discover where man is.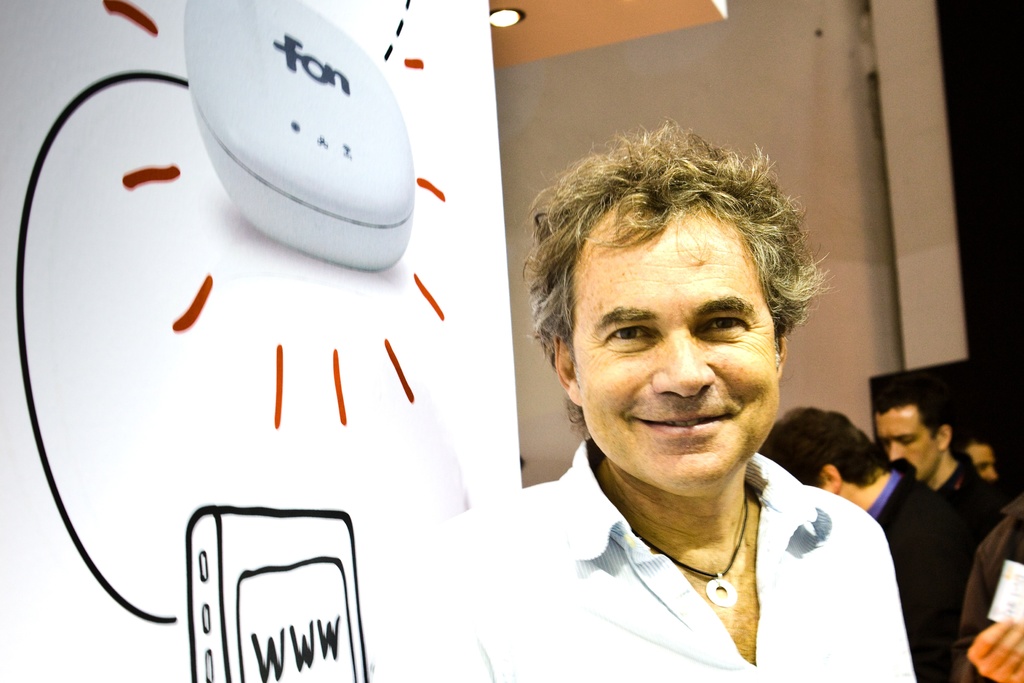
Discovered at <bbox>372, 117, 915, 682</bbox>.
